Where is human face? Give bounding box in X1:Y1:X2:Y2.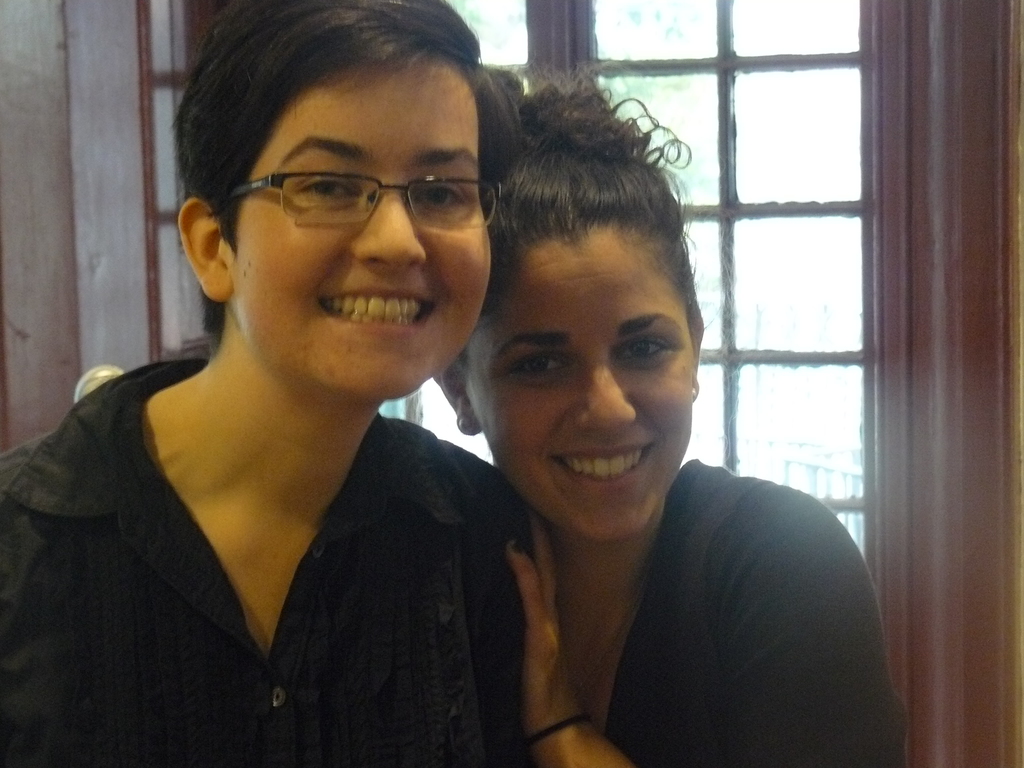
236:51:493:406.
